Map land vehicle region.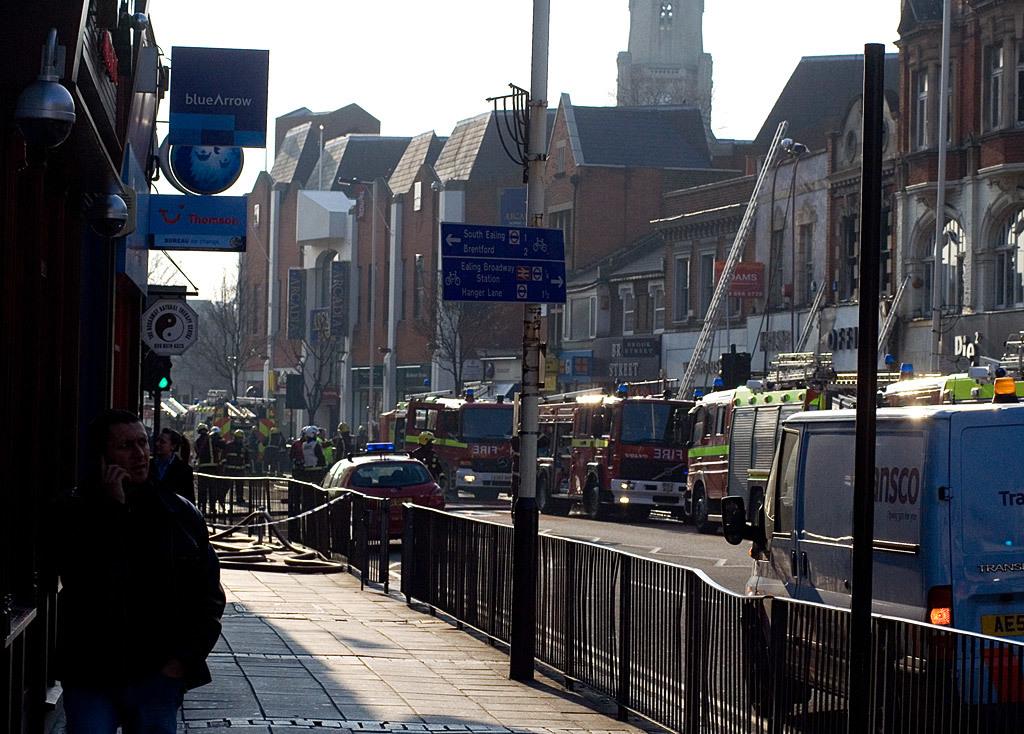
Mapped to 396/393/527/503.
